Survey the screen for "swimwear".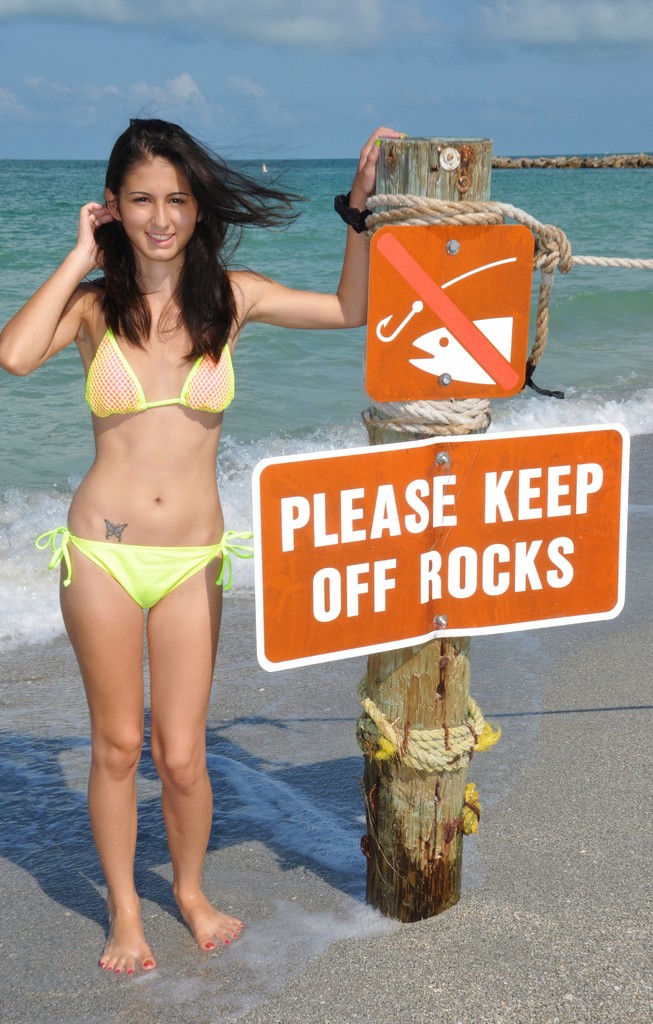
Survey found: box=[84, 316, 241, 416].
